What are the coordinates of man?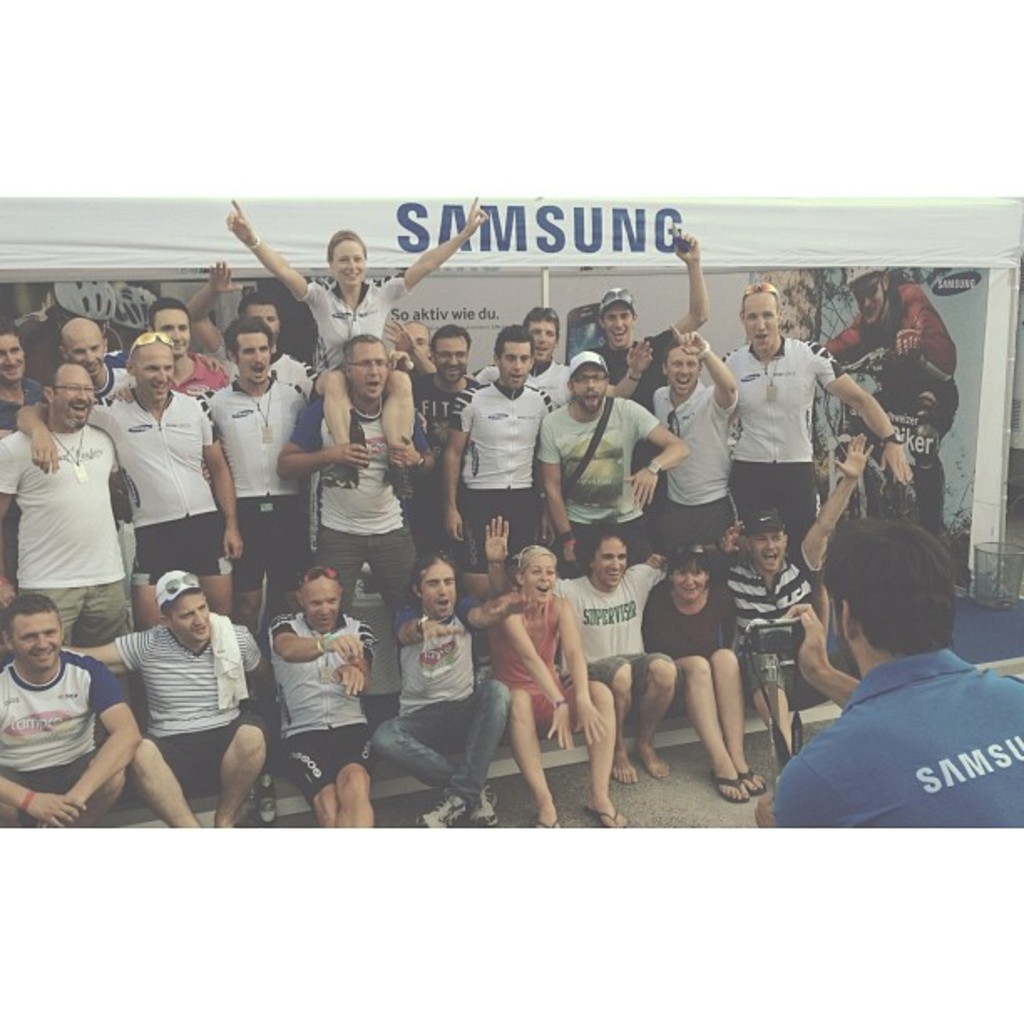
crop(151, 284, 238, 460).
